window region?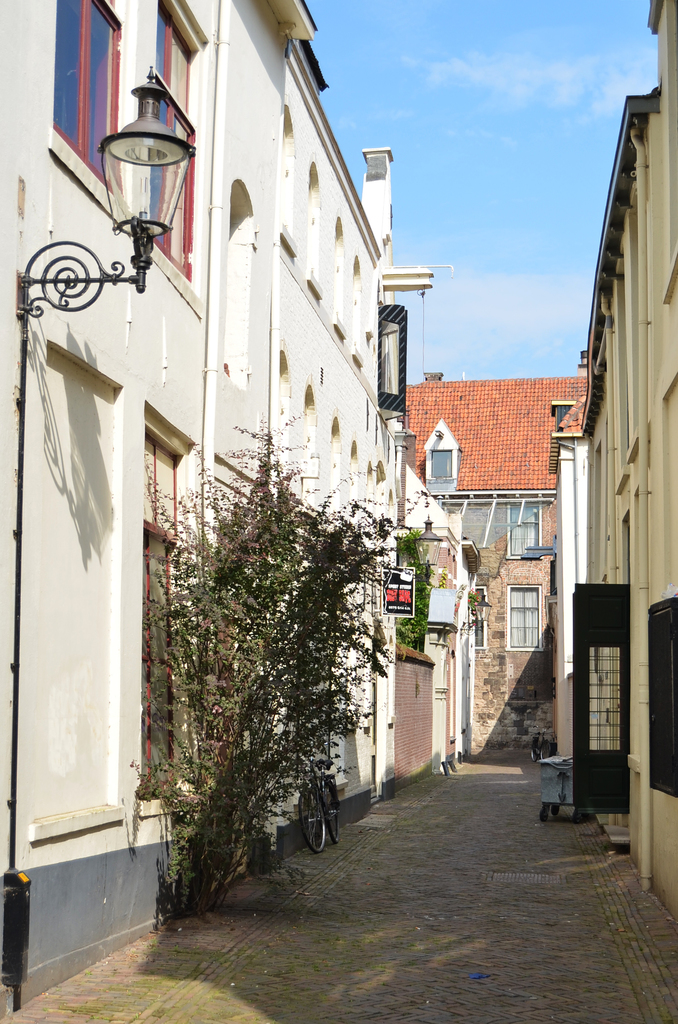
[x1=48, y1=0, x2=125, y2=186]
